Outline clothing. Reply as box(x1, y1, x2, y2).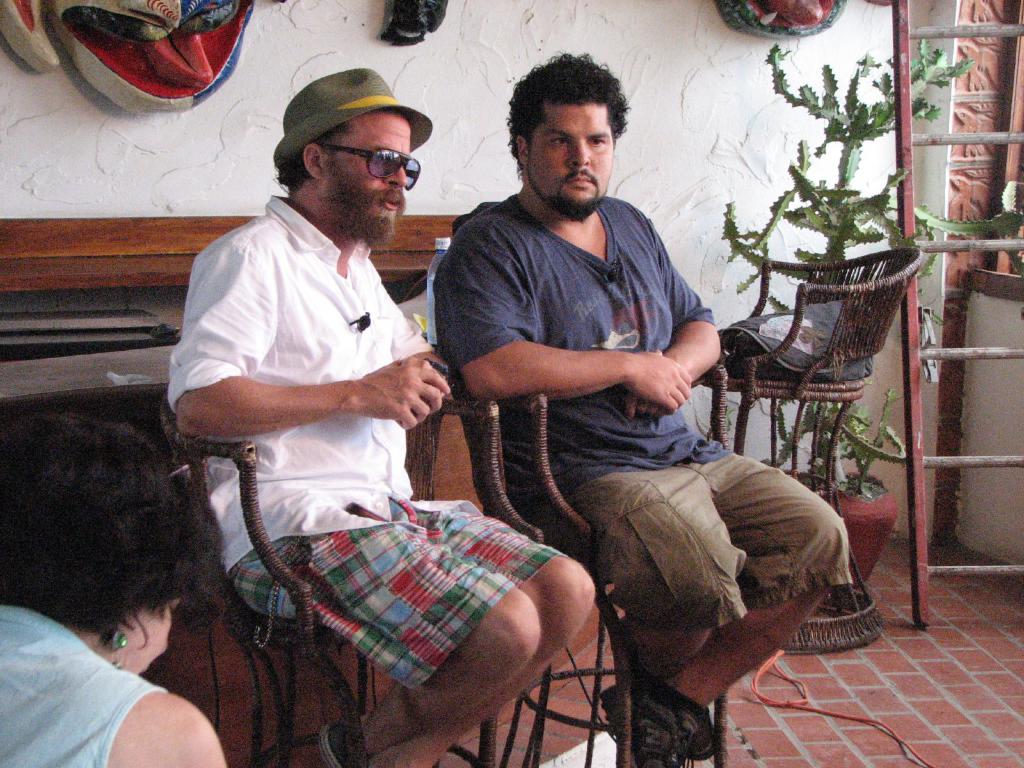
box(167, 195, 566, 691).
